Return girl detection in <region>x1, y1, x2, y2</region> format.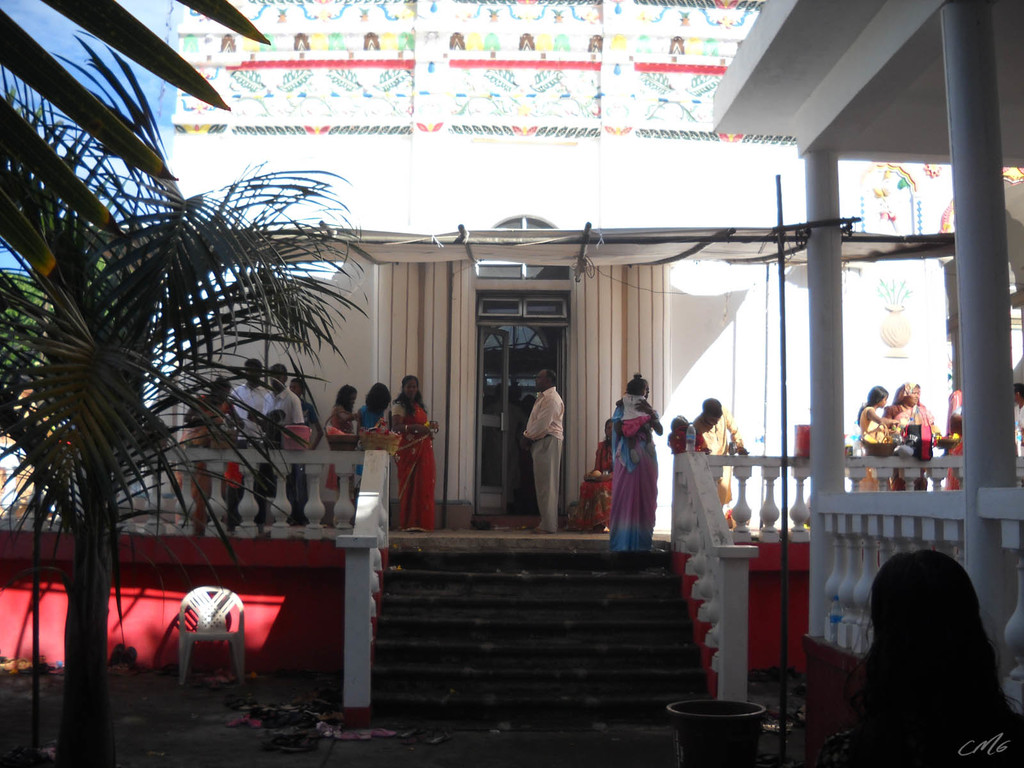
<region>323, 383, 353, 490</region>.
